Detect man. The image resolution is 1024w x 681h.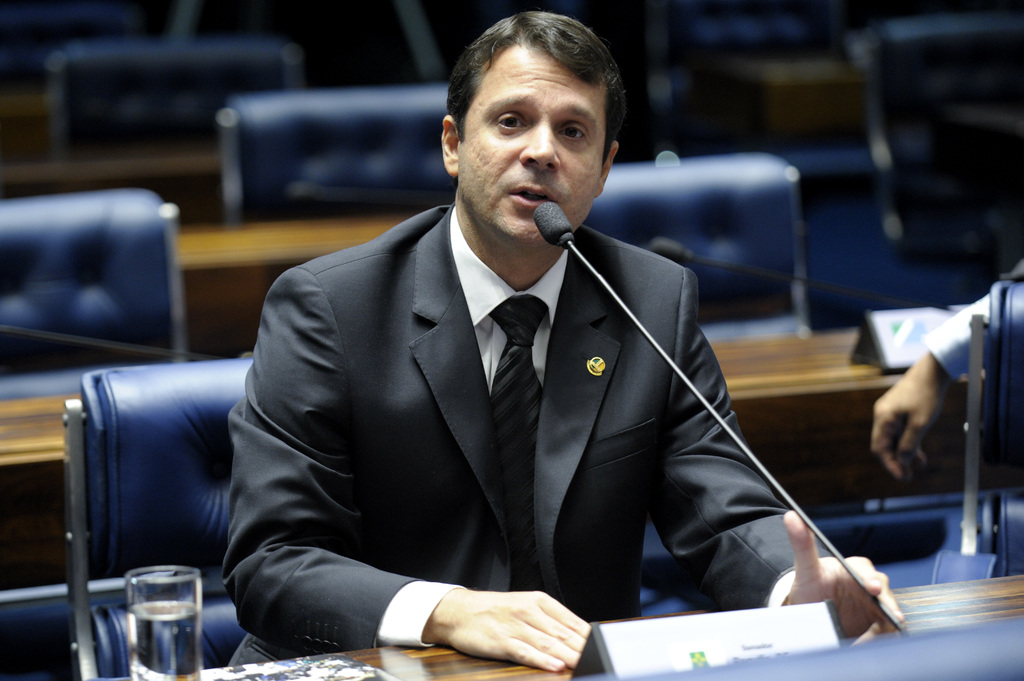
BBox(218, 8, 908, 671).
